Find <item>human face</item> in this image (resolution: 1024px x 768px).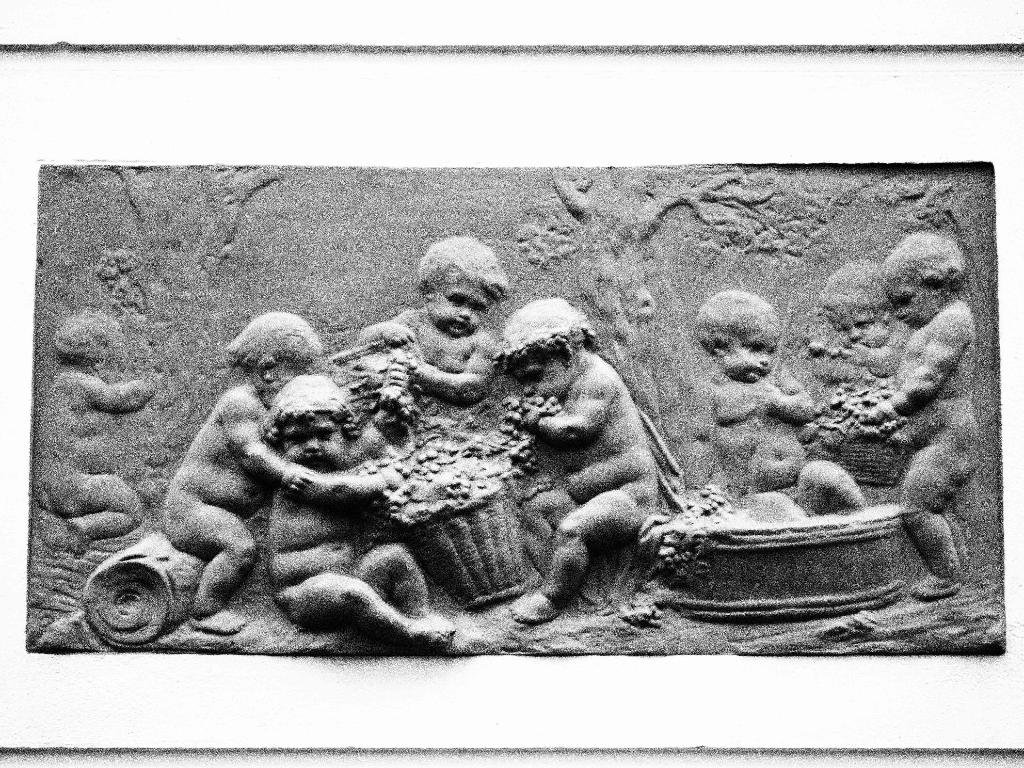
BBox(505, 349, 570, 397).
